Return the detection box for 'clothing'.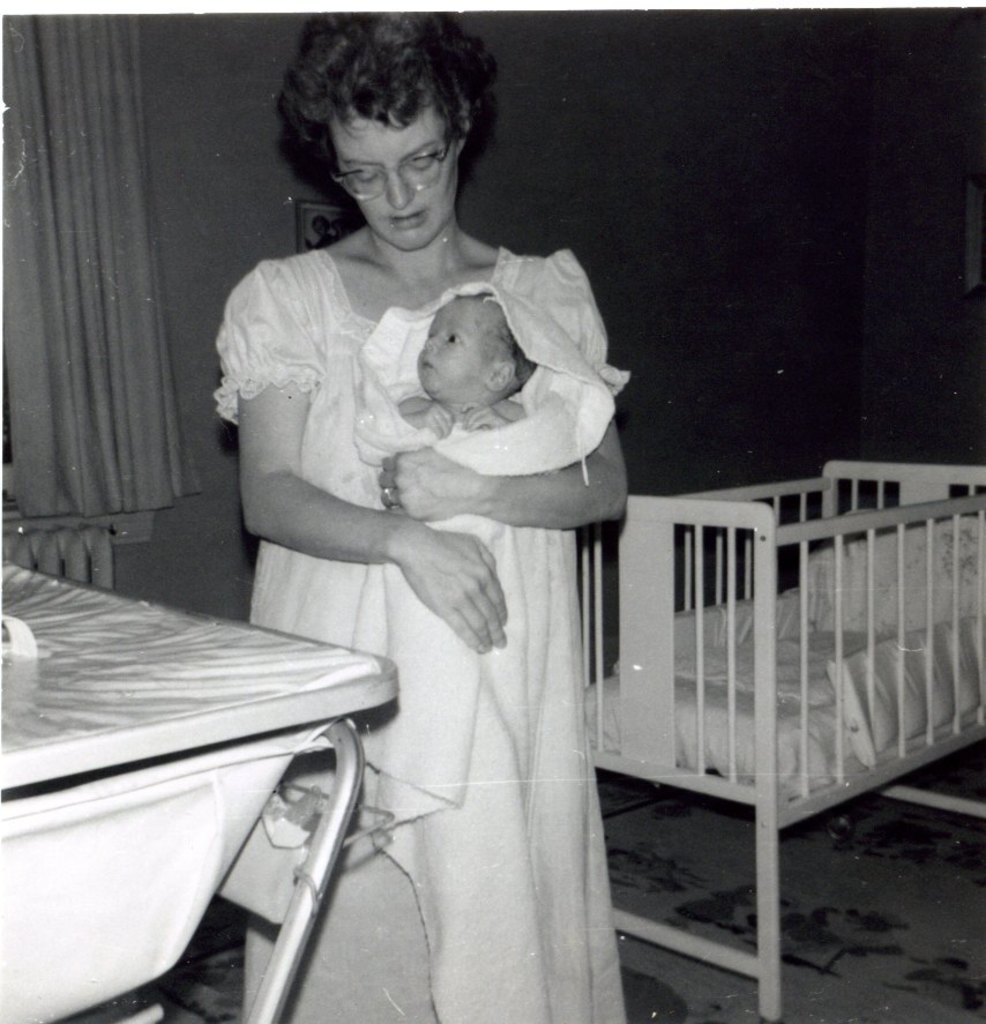
pyautogui.locateOnScreen(212, 245, 636, 1018).
